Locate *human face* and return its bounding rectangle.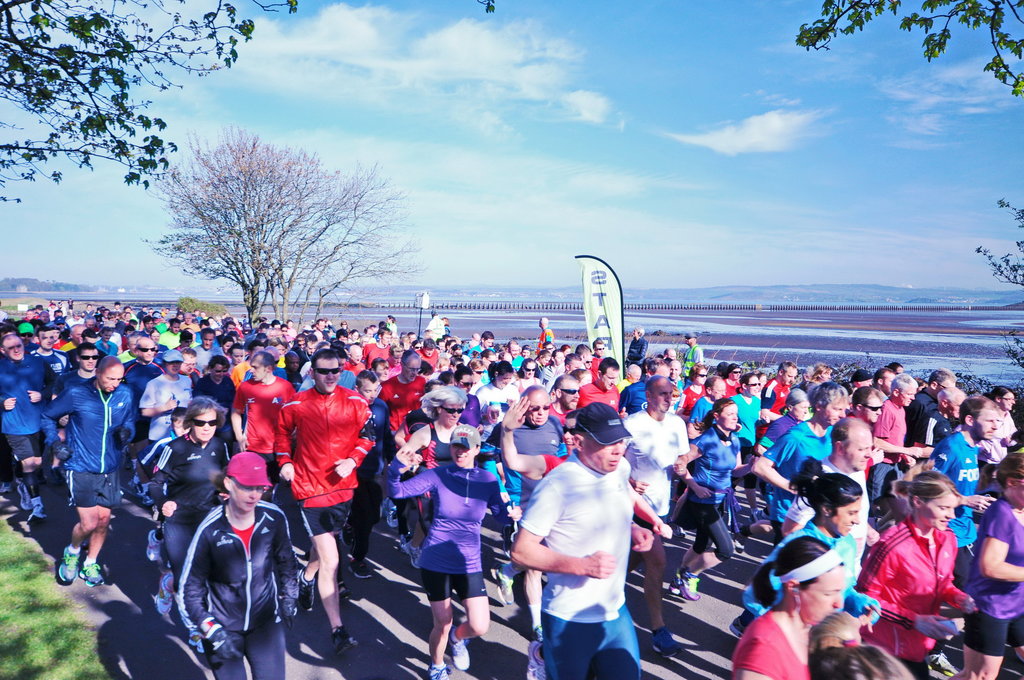
l=392, t=352, r=400, b=366.
